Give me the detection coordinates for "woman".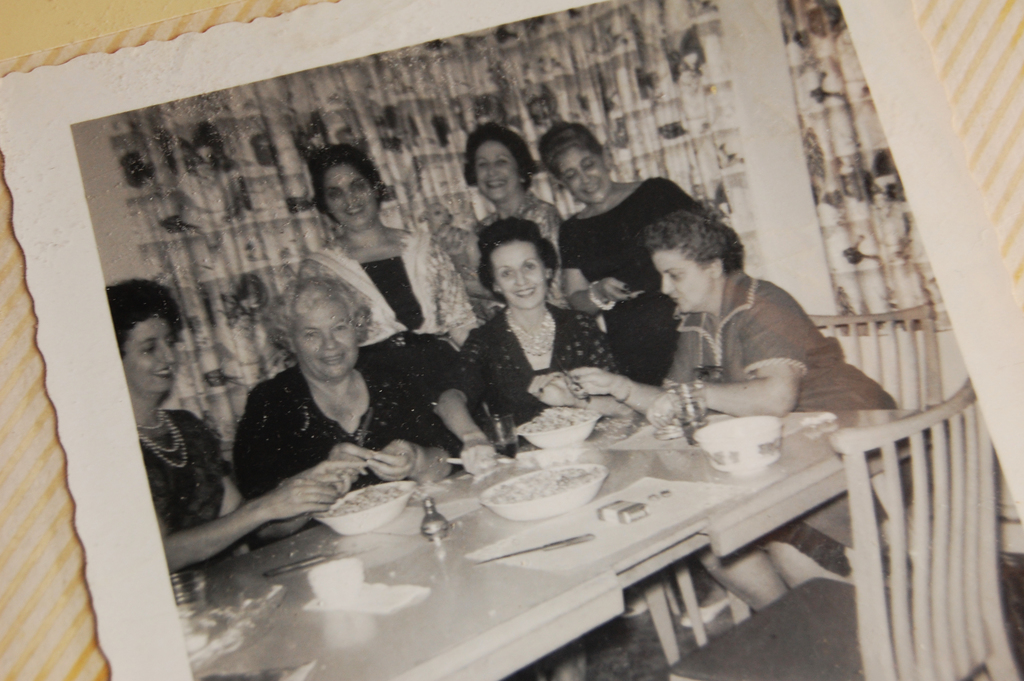
525:208:918:603.
